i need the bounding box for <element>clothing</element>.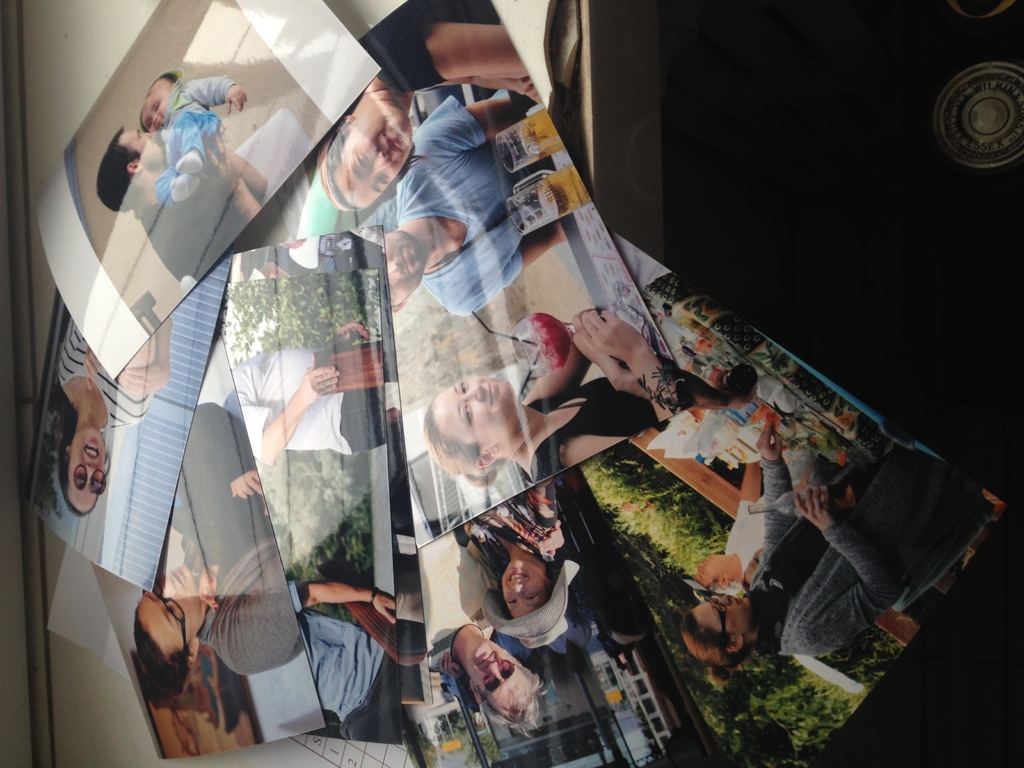
Here it is: 456,477,554,557.
